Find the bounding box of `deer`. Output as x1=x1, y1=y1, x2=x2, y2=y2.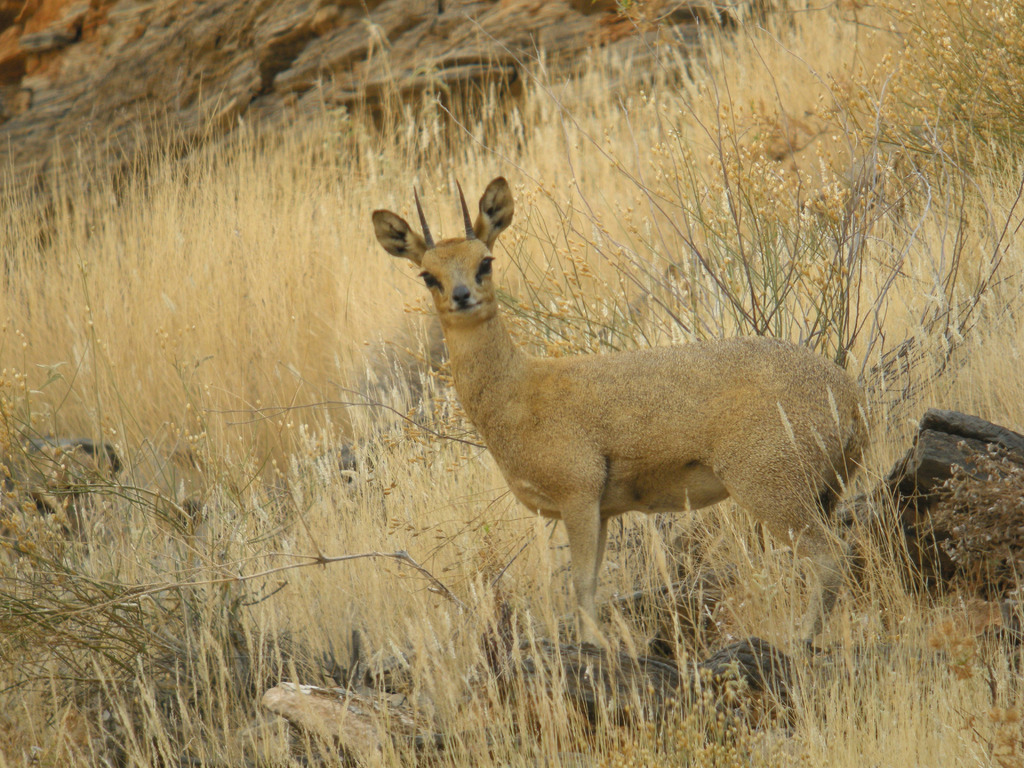
x1=369, y1=172, x2=872, y2=643.
